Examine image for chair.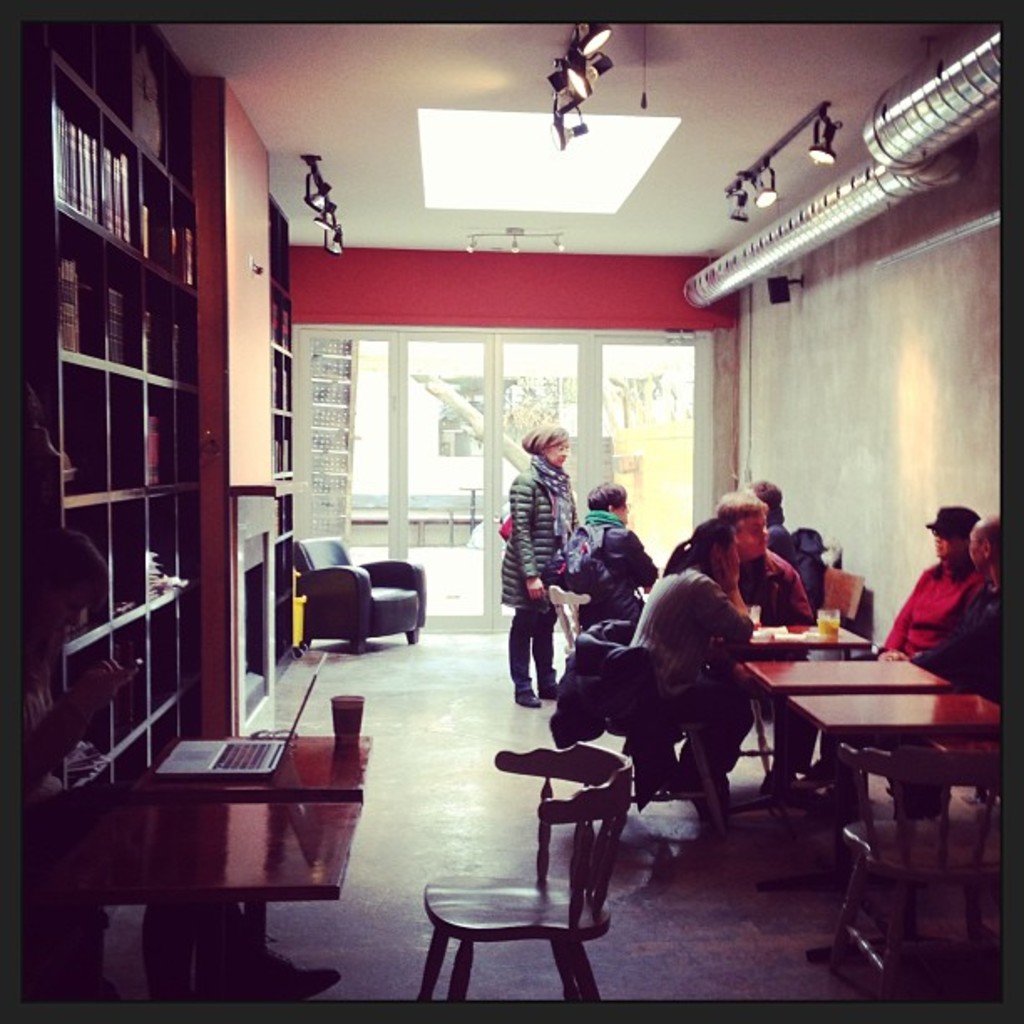
Examination result: (832,746,1002,999).
